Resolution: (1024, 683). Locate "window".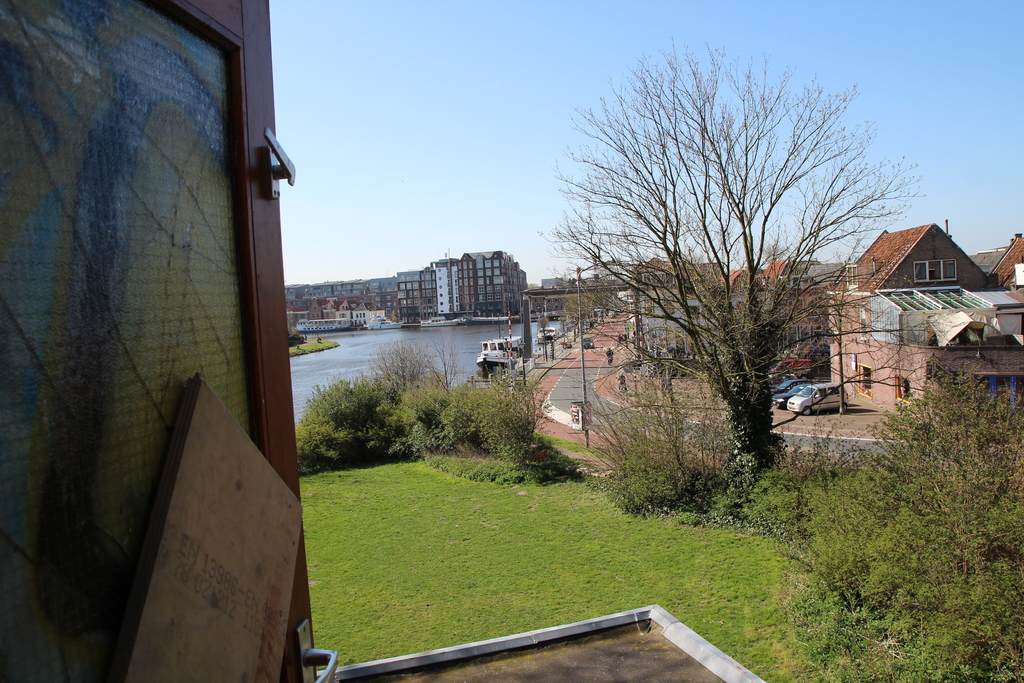
[left=847, top=267, right=856, bottom=285].
